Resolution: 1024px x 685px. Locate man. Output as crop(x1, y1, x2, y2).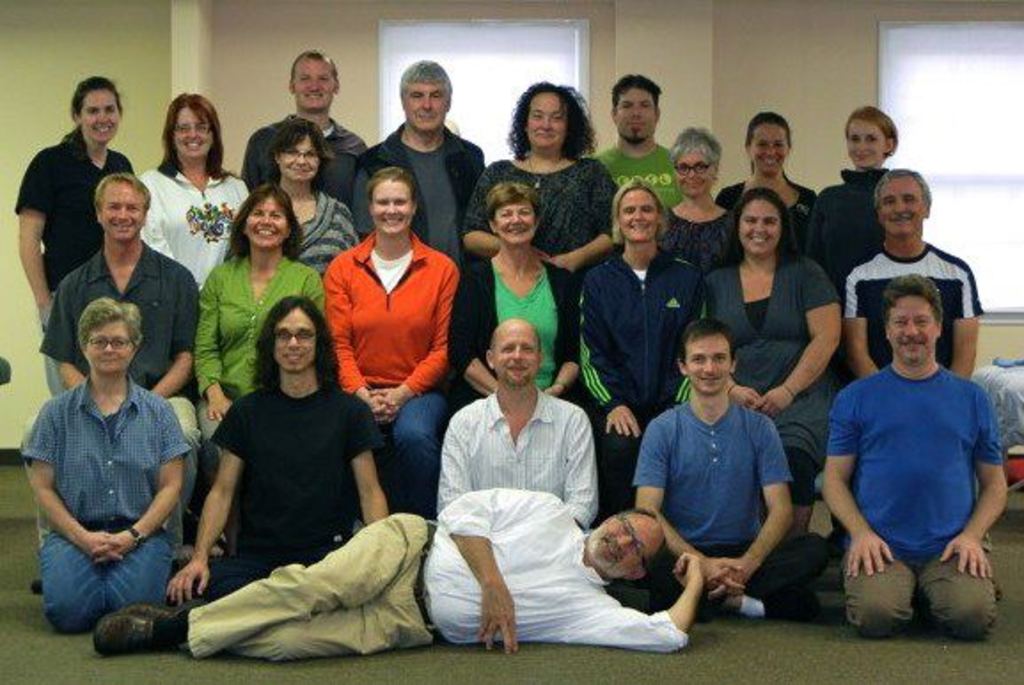
crop(92, 486, 706, 650).
